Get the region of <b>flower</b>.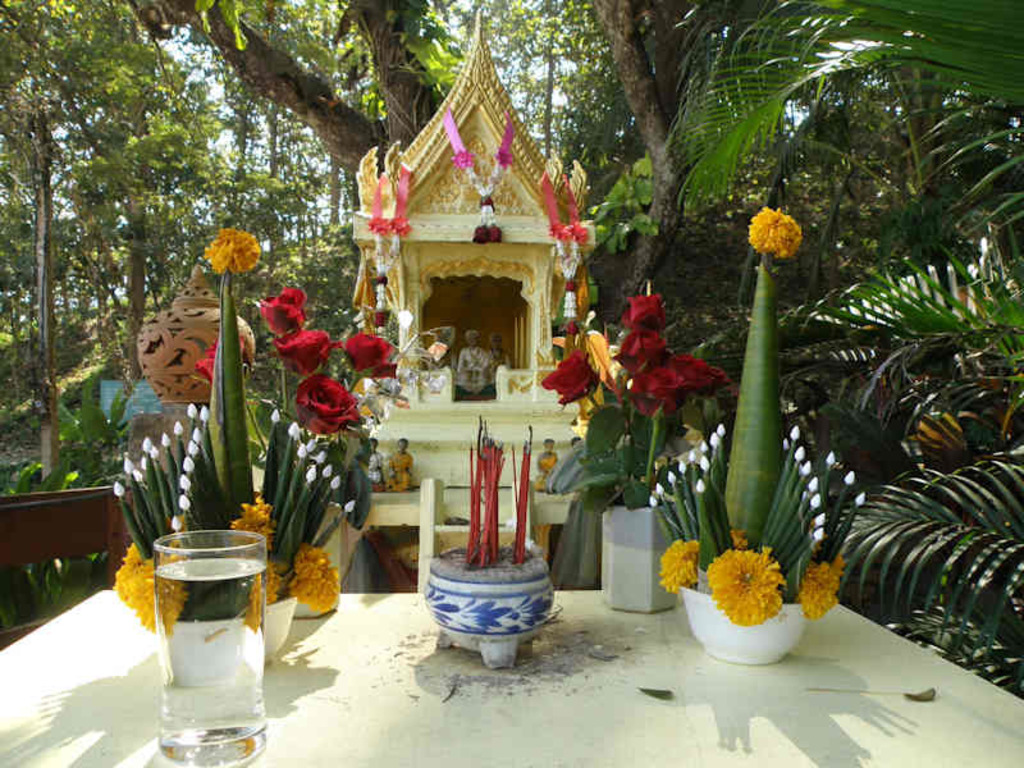
(829, 452, 838, 465).
